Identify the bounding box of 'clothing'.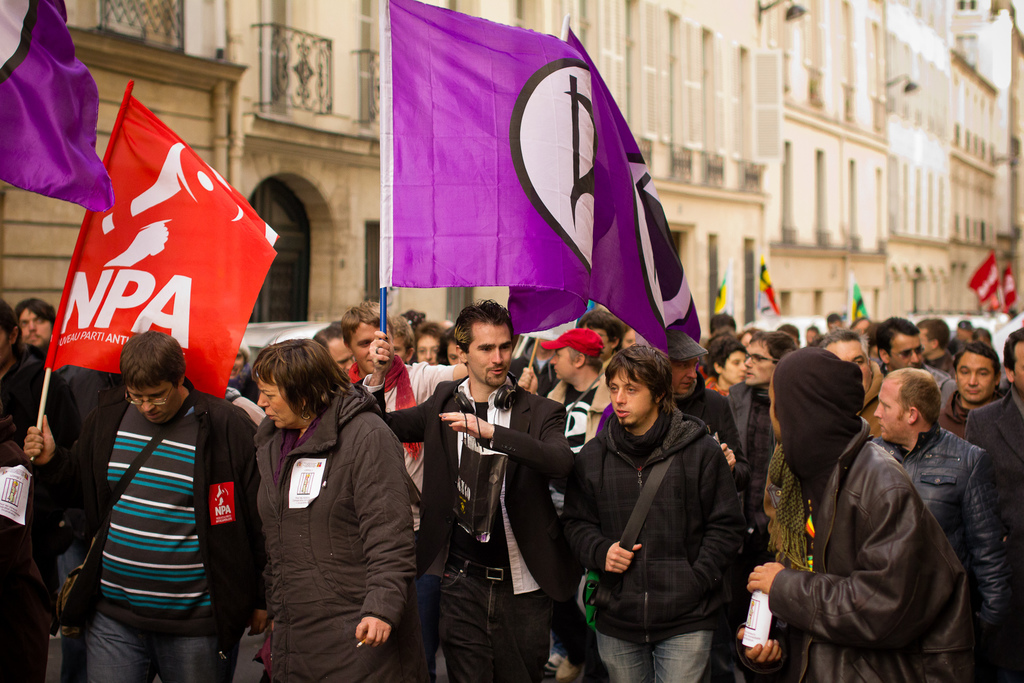
[23, 373, 258, 682].
